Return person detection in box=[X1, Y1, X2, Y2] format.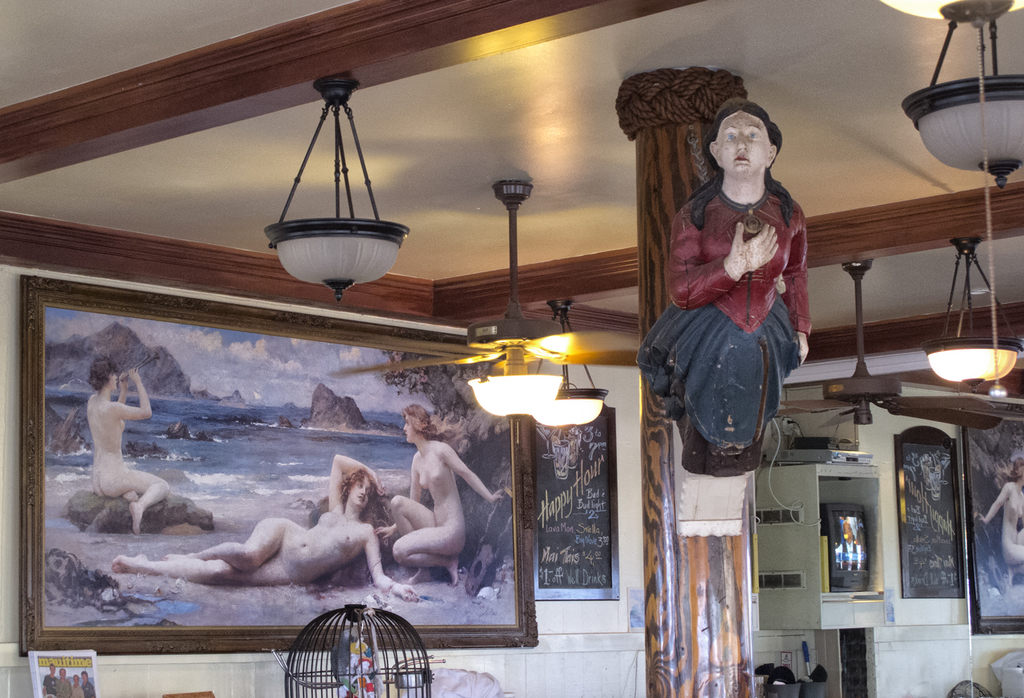
box=[88, 359, 171, 537].
